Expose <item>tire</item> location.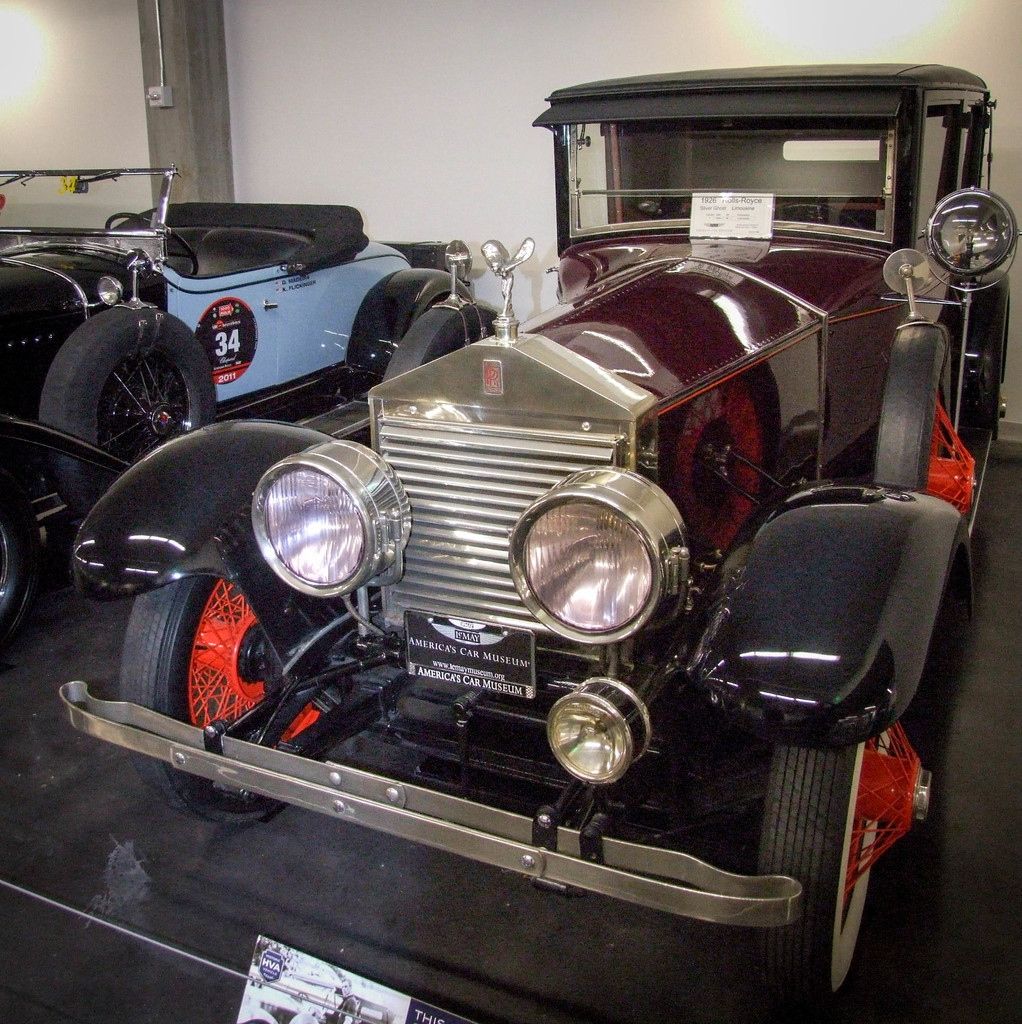
Exposed at rect(763, 722, 933, 984).
